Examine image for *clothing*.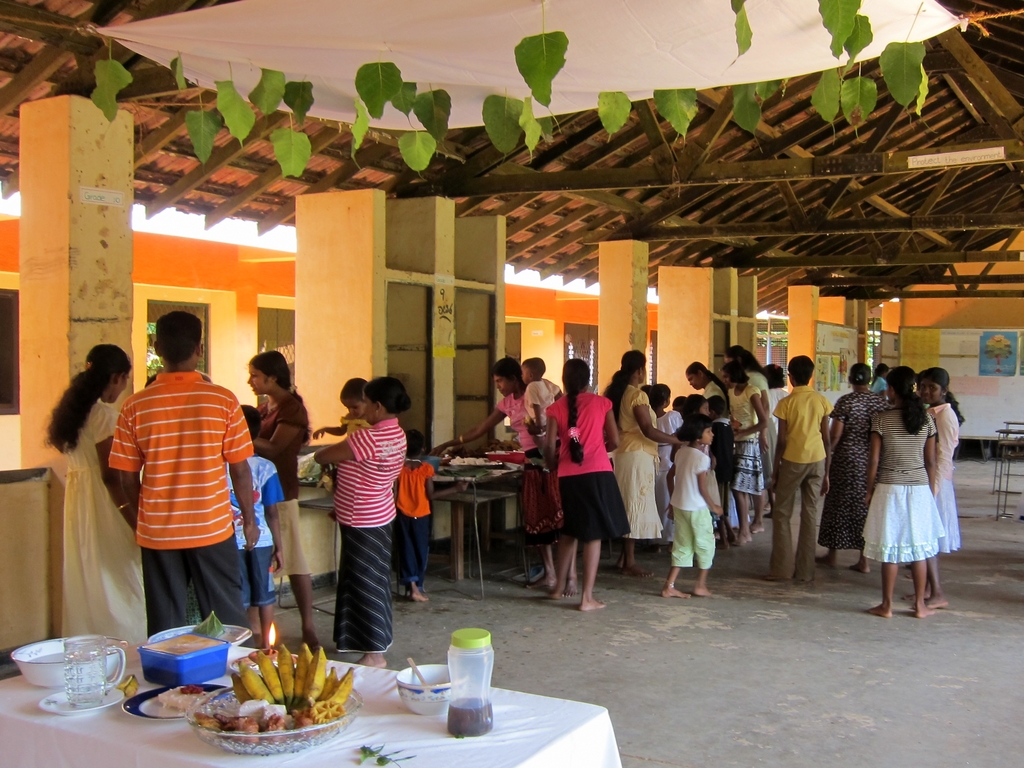
Examination result: (254,391,312,578).
